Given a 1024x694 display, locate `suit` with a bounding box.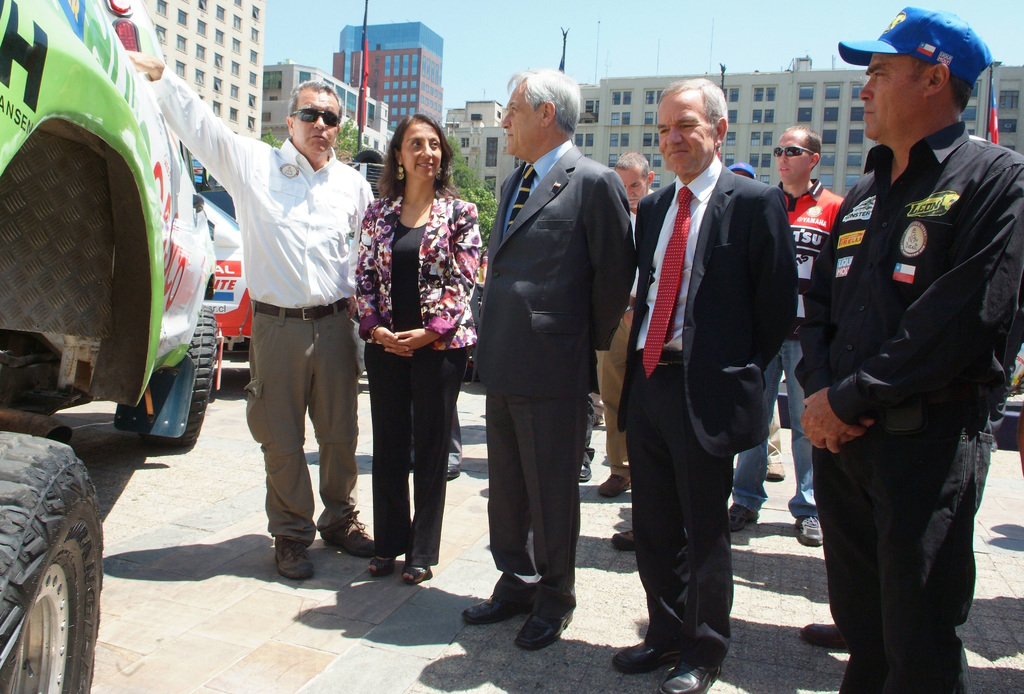
Located: l=625, t=159, r=806, b=665.
